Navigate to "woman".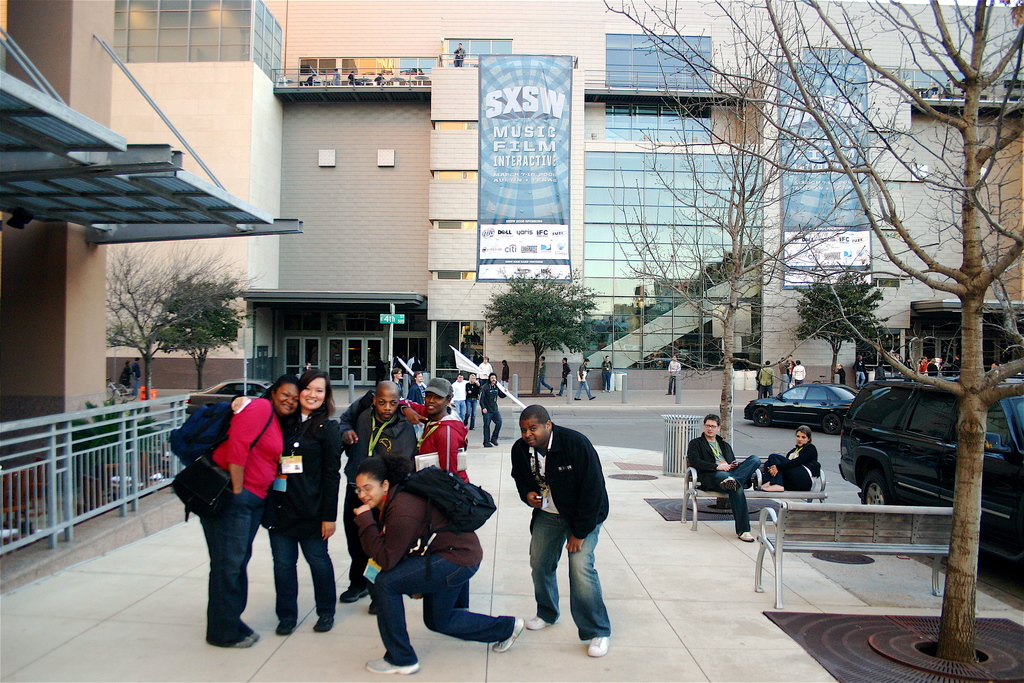
Navigation target: bbox=[123, 362, 130, 391].
